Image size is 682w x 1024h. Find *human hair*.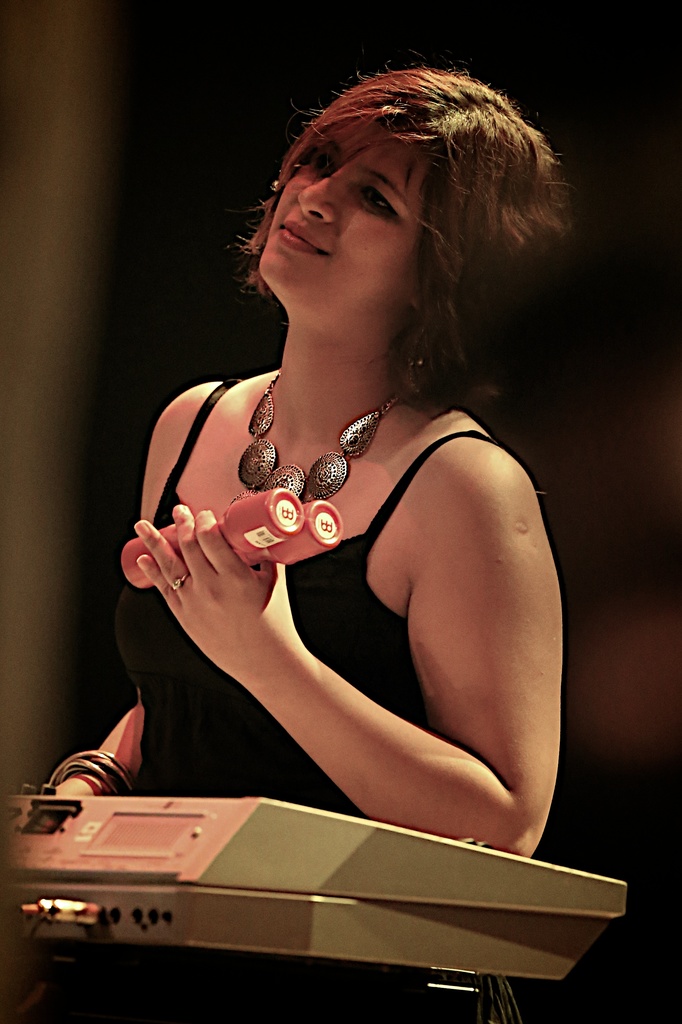
241/51/549/410.
